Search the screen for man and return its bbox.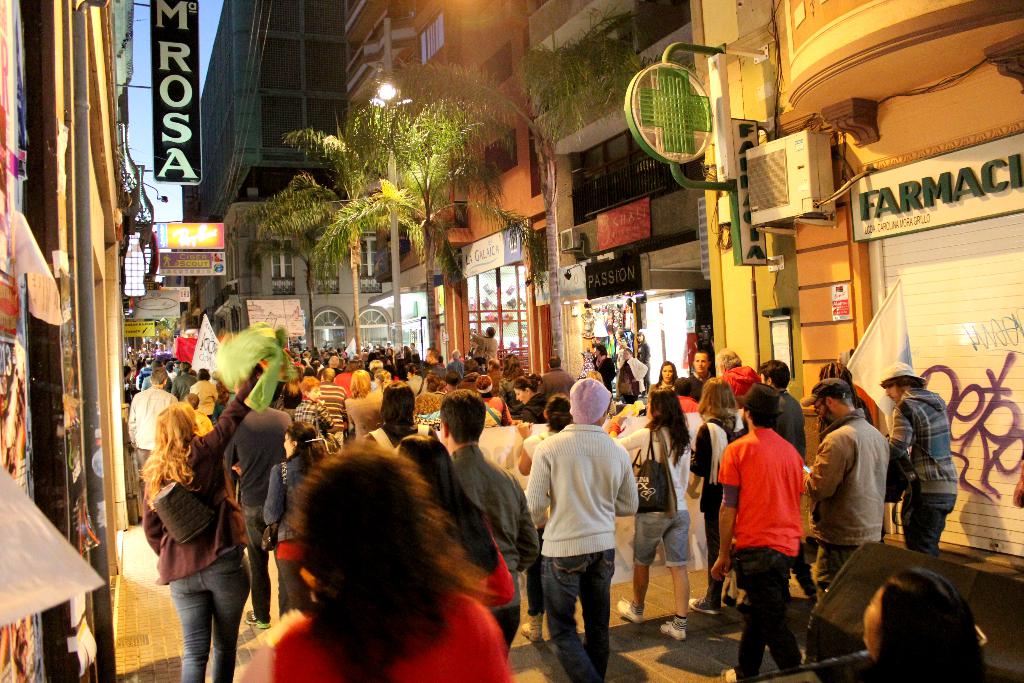
Found: <box>792,368,888,661</box>.
